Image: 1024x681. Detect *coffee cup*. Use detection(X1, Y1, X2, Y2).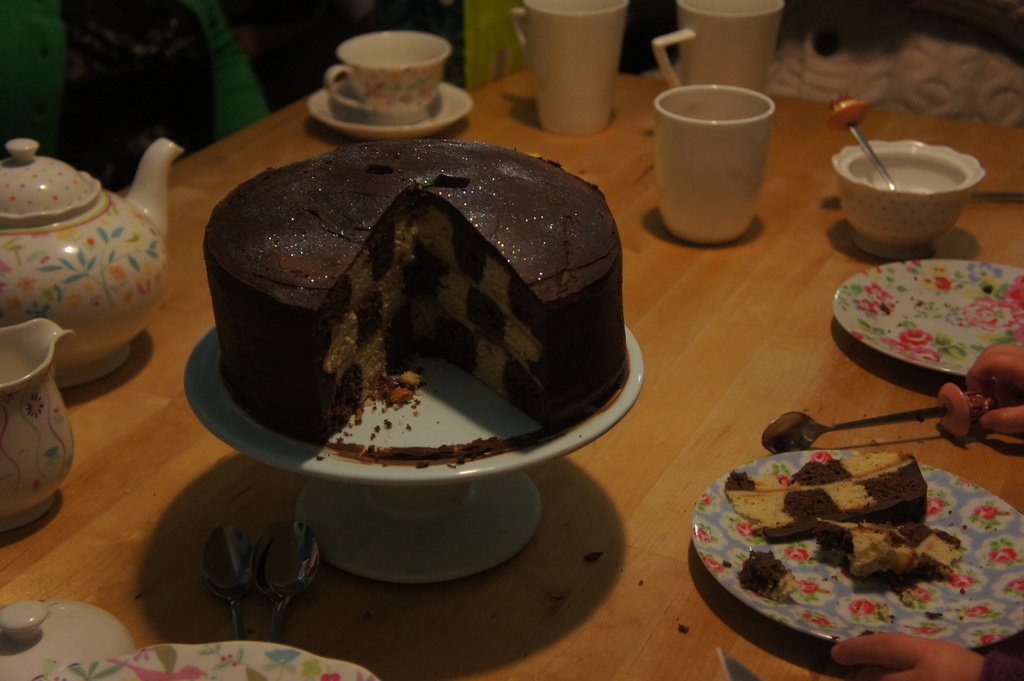
detection(326, 29, 452, 118).
